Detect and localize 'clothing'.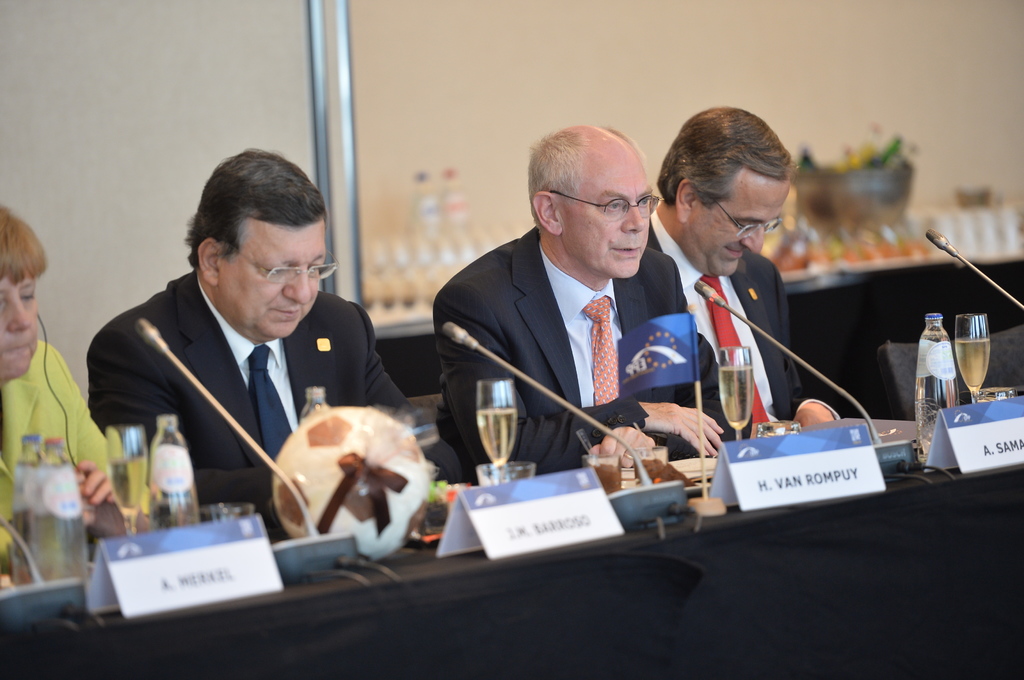
Localized at locate(642, 209, 806, 439).
